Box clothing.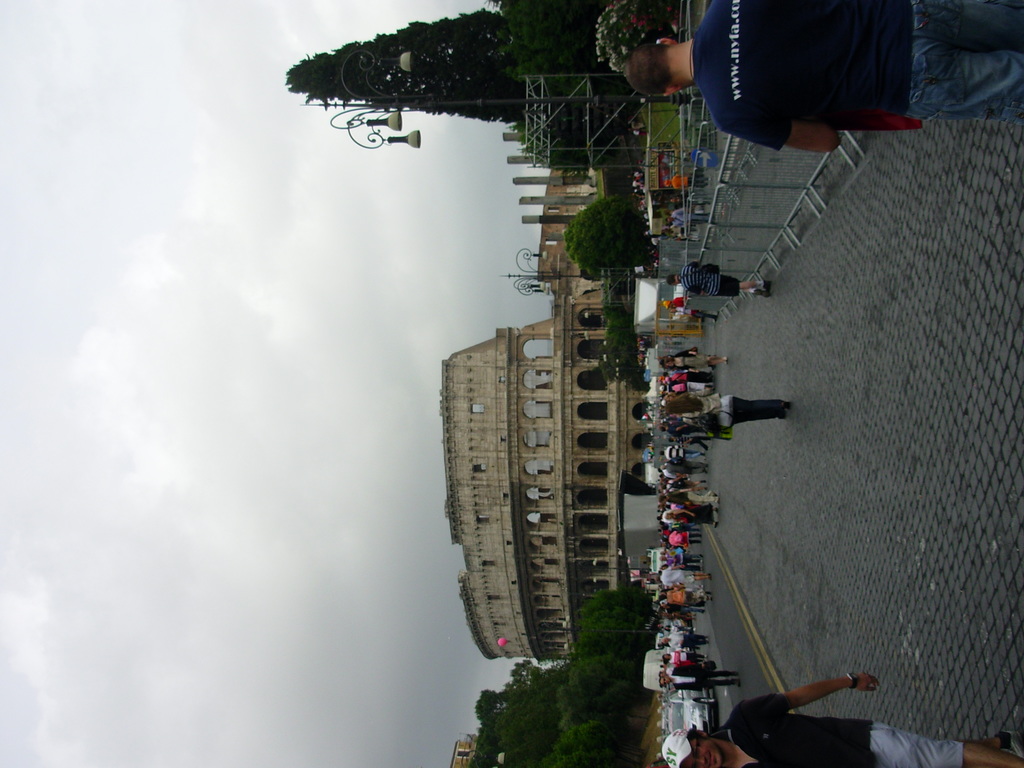
(left=680, top=260, right=743, bottom=296).
